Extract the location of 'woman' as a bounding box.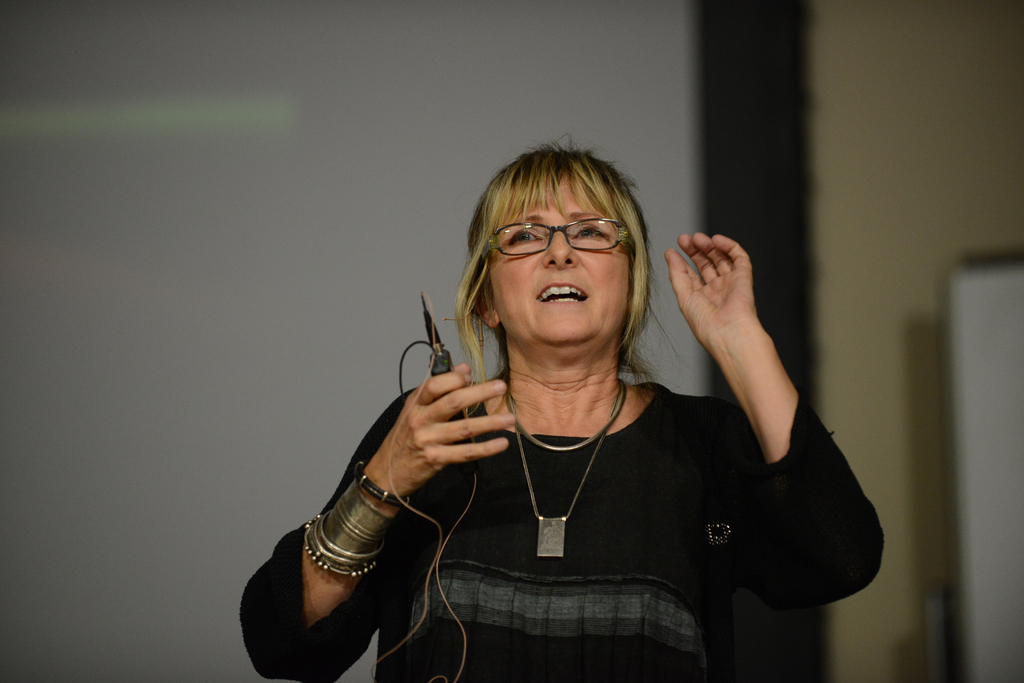
[284, 134, 849, 682].
